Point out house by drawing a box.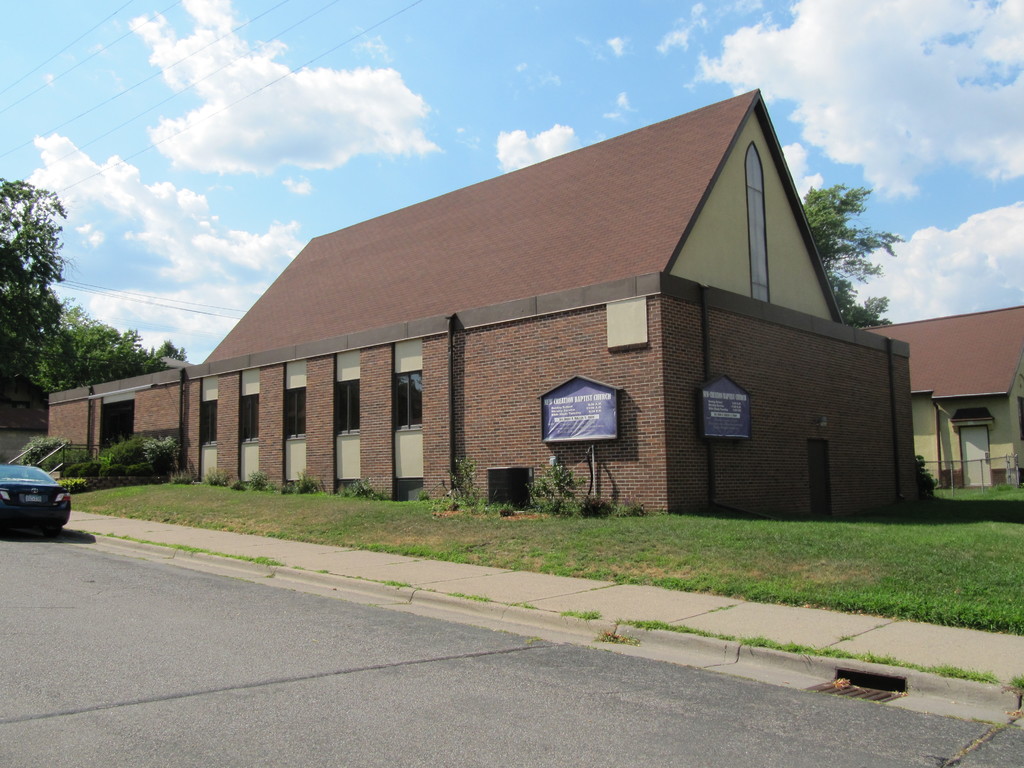
bbox=(859, 301, 1023, 483).
